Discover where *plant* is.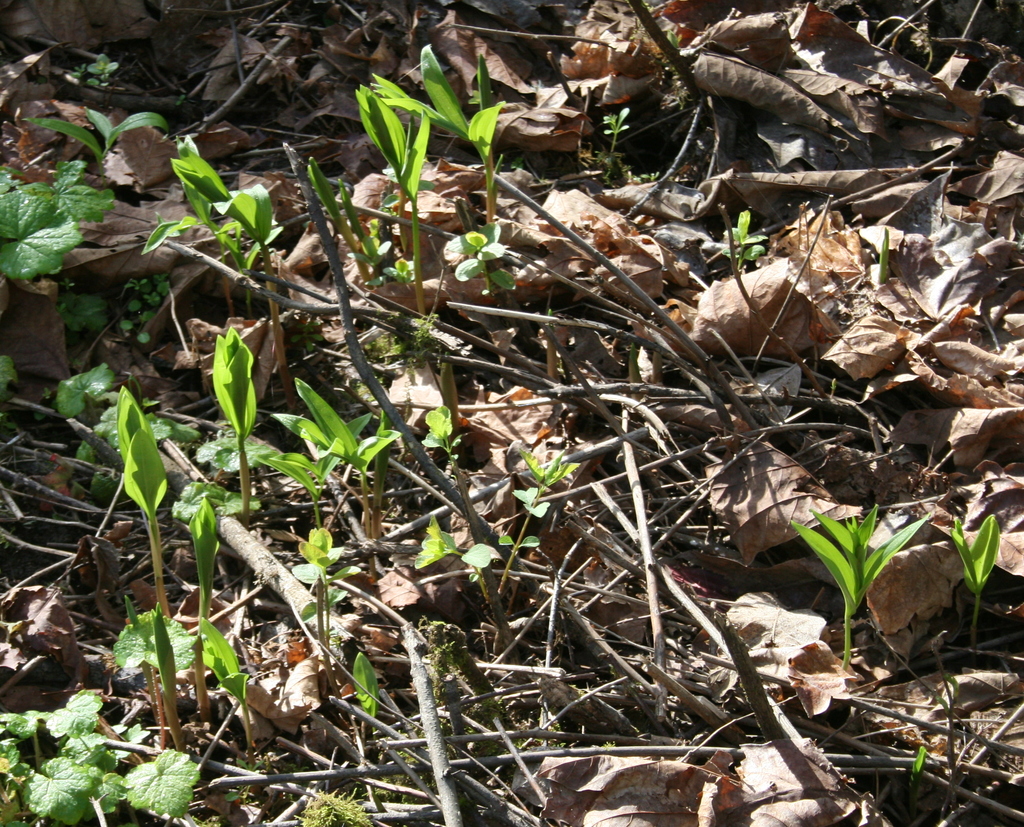
Discovered at (left=383, top=753, right=433, bottom=805).
